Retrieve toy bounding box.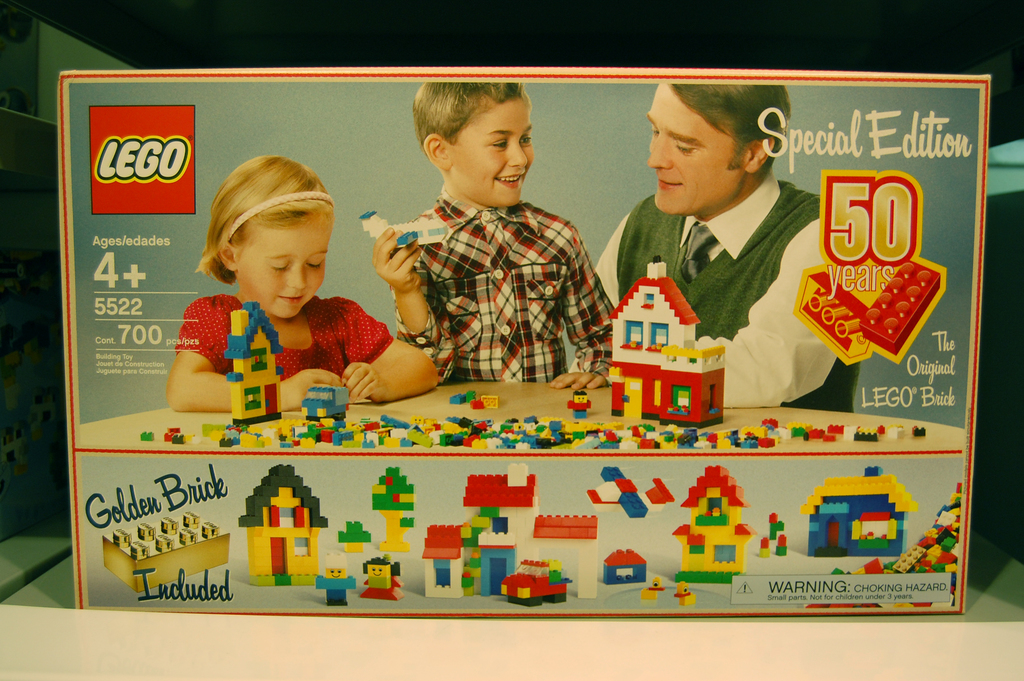
Bounding box: select_region(797, 468, 911, 559).
